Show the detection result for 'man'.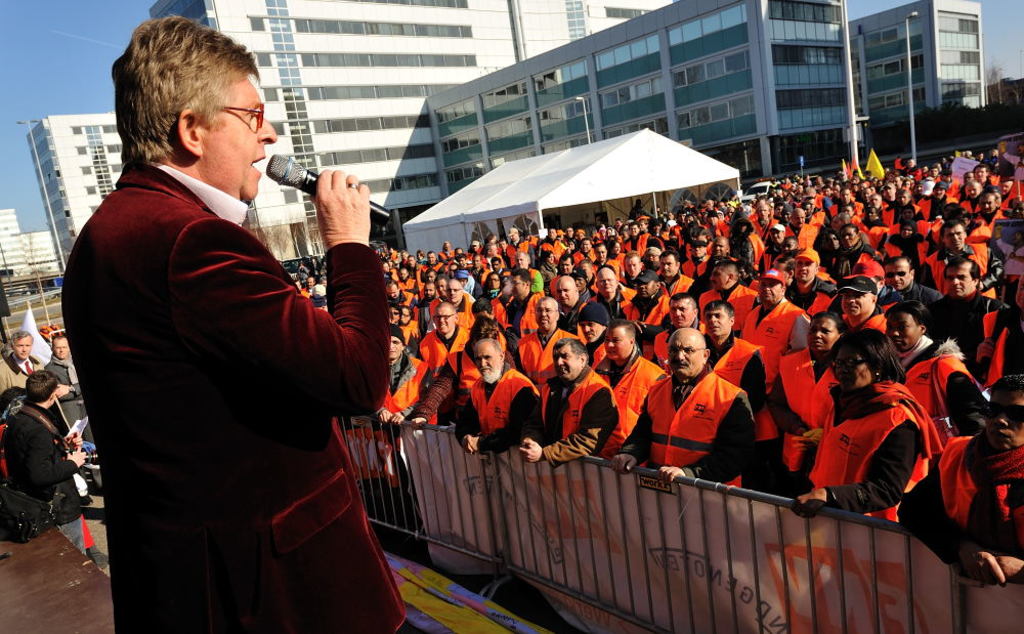
[706, 259, 749, 314].
